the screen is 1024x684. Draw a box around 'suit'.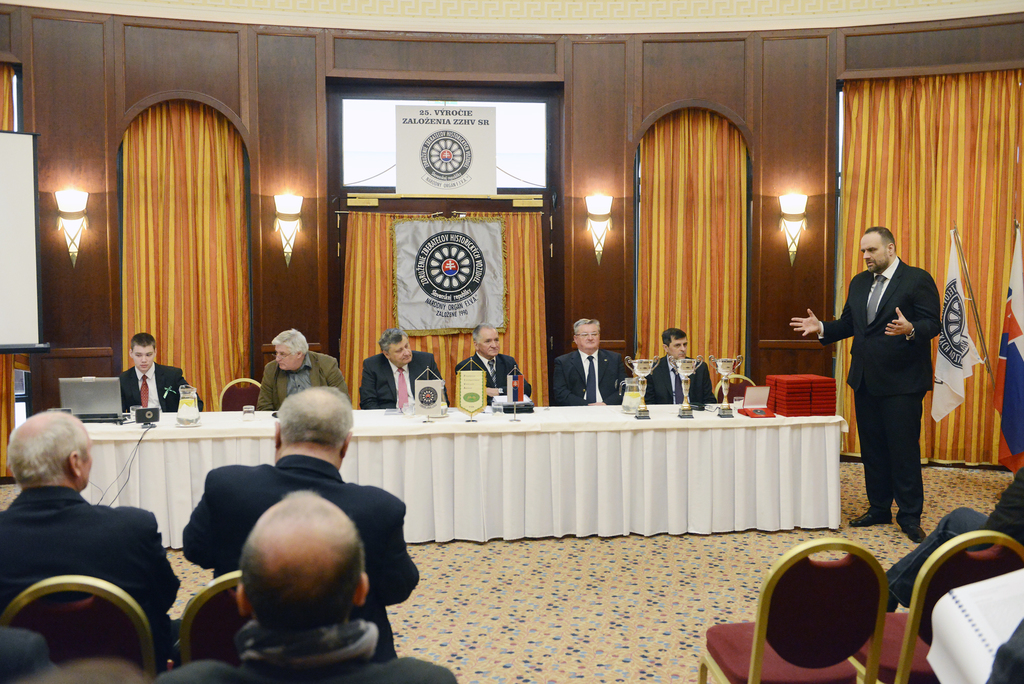
box(180, 457, 421, 656).
